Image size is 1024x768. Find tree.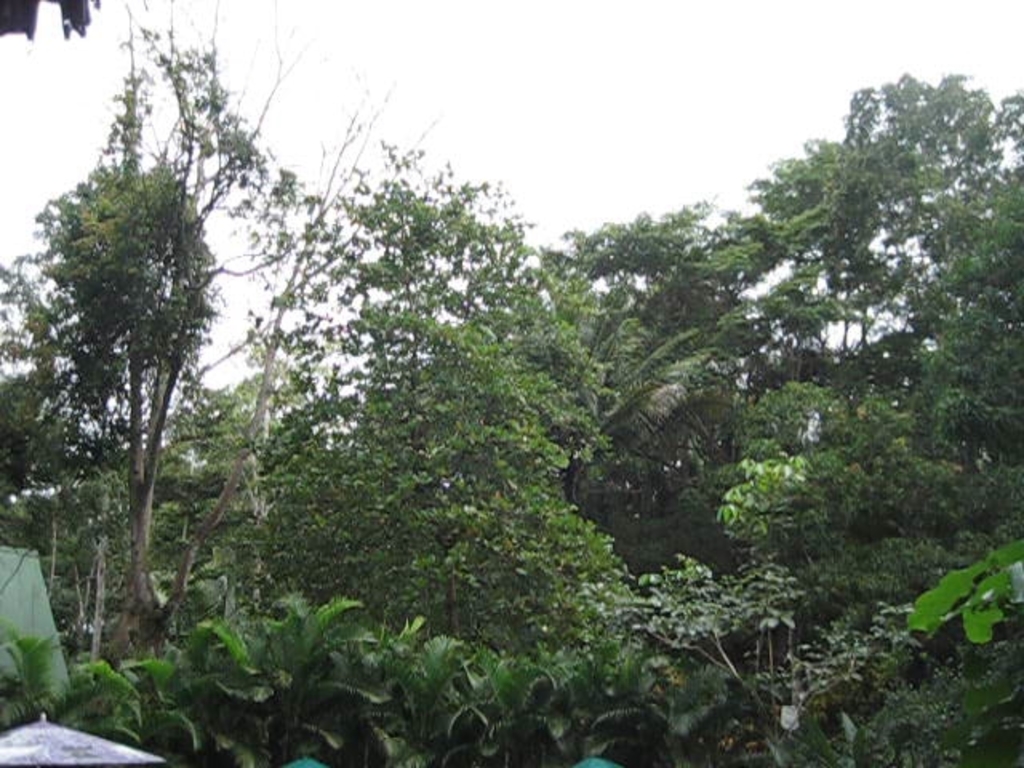
detection(509, 269, 715, 546).
